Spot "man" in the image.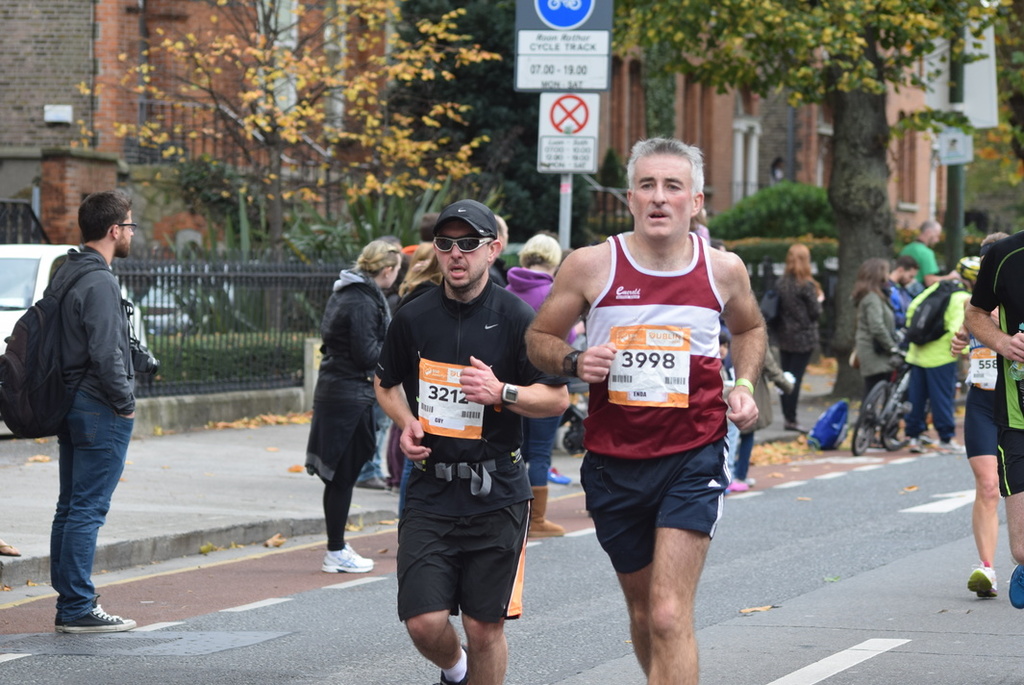
"man" found at 32/184/137/635.
